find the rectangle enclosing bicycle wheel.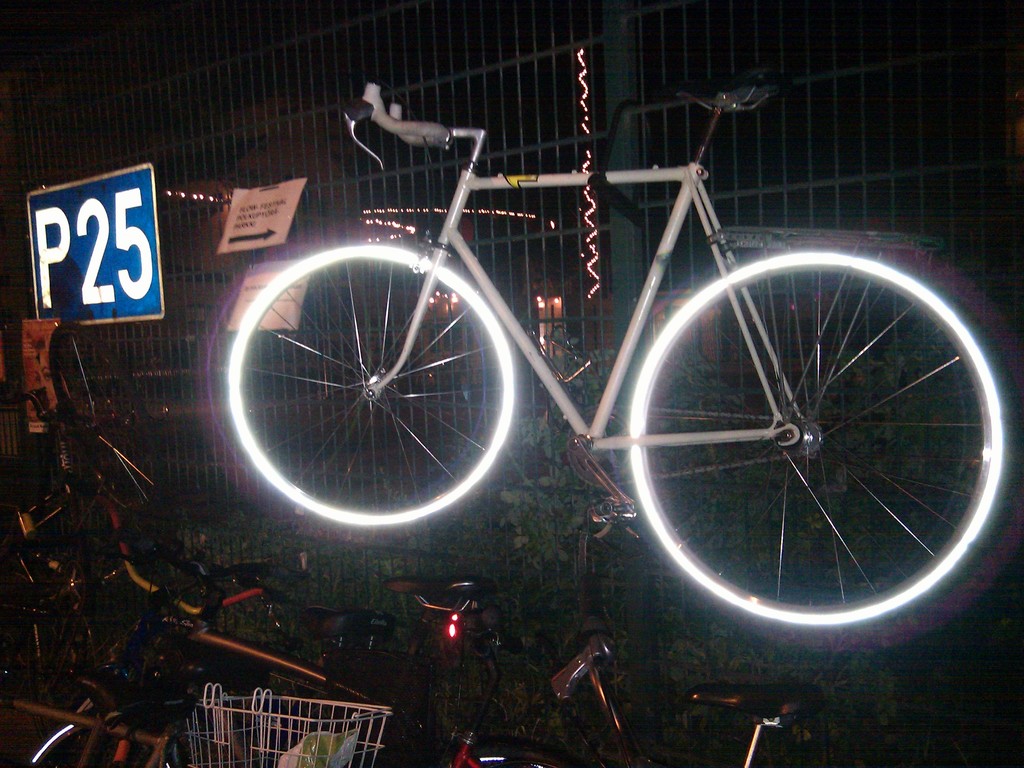
625,248,1006,621.
